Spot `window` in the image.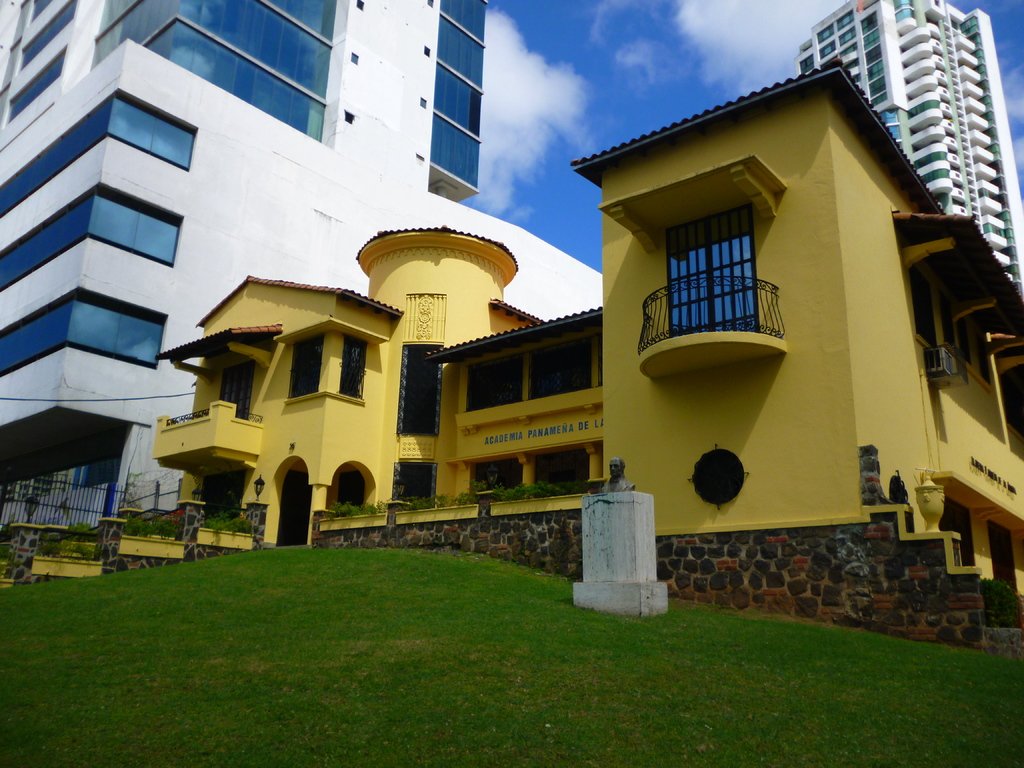
`window` found at x1=336, y1=472, x2=364, y2=506.
